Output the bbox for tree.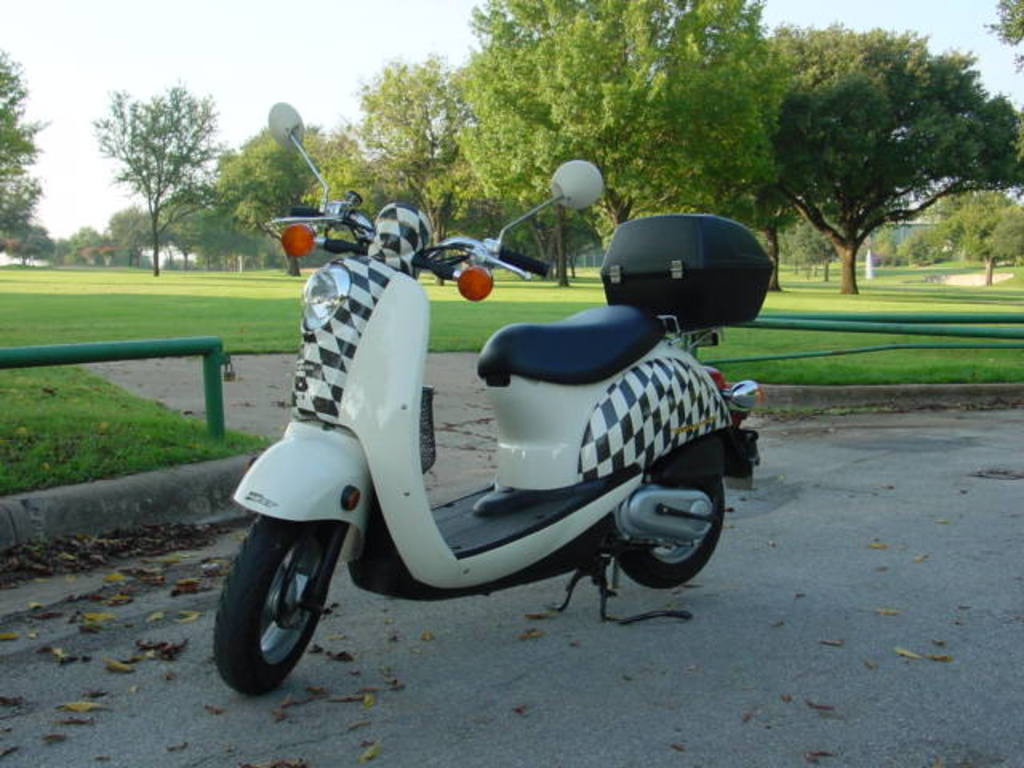
984/0/1021/69.
